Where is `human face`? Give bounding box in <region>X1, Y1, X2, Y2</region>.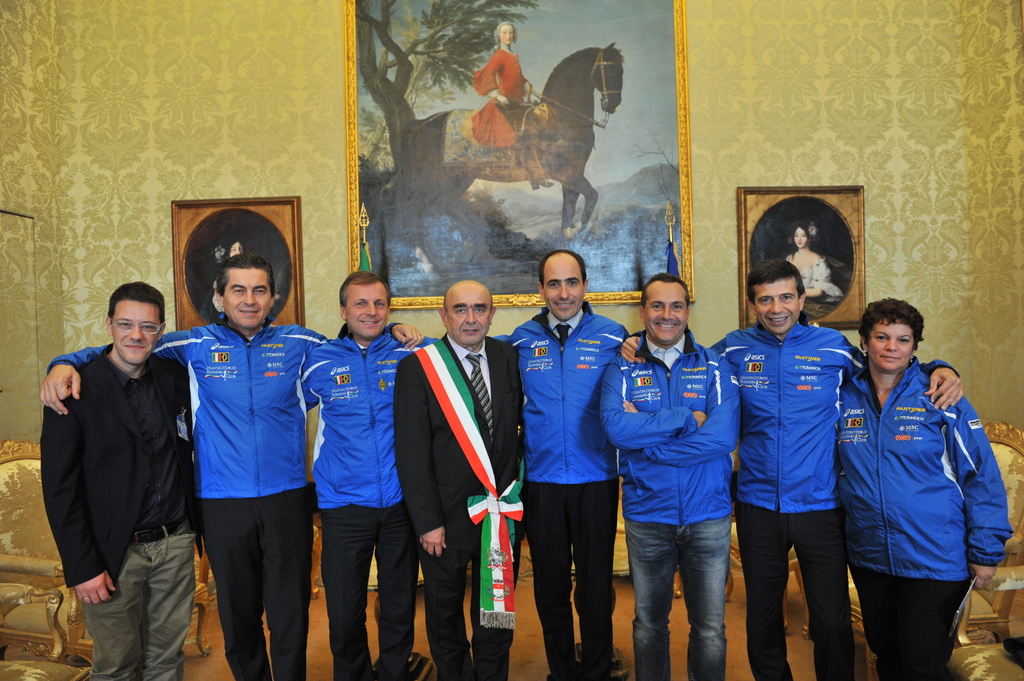
<region>504, 25, 514, 44</region>.
